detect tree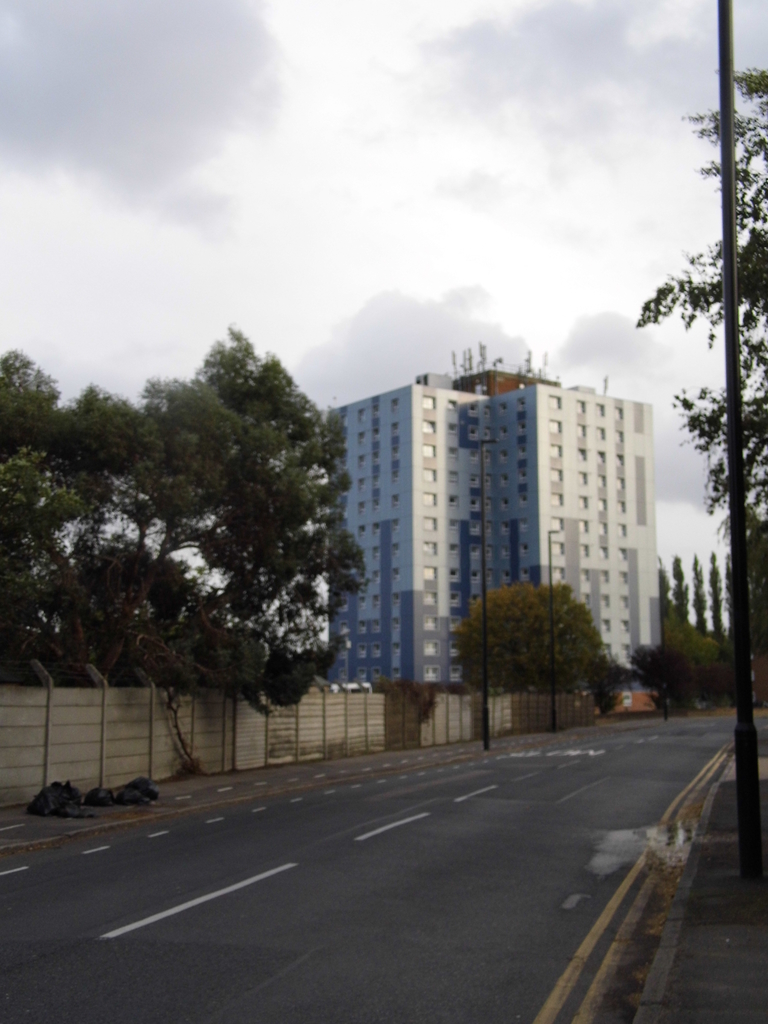
(589,659,639,714)
